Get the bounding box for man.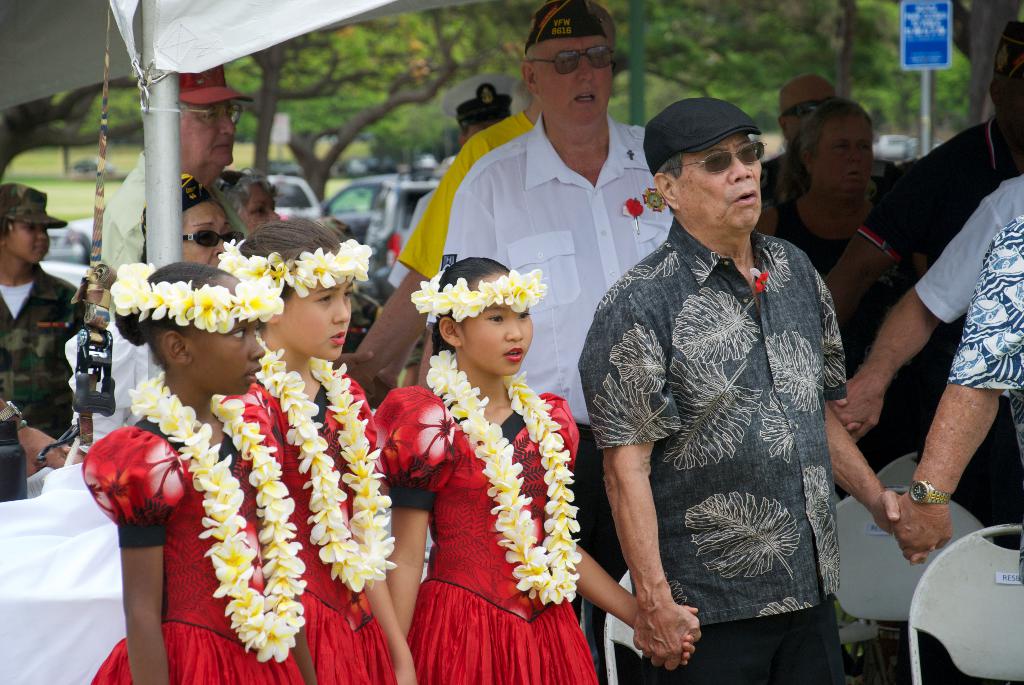
l=885, t=211, r=1023, b=568.
